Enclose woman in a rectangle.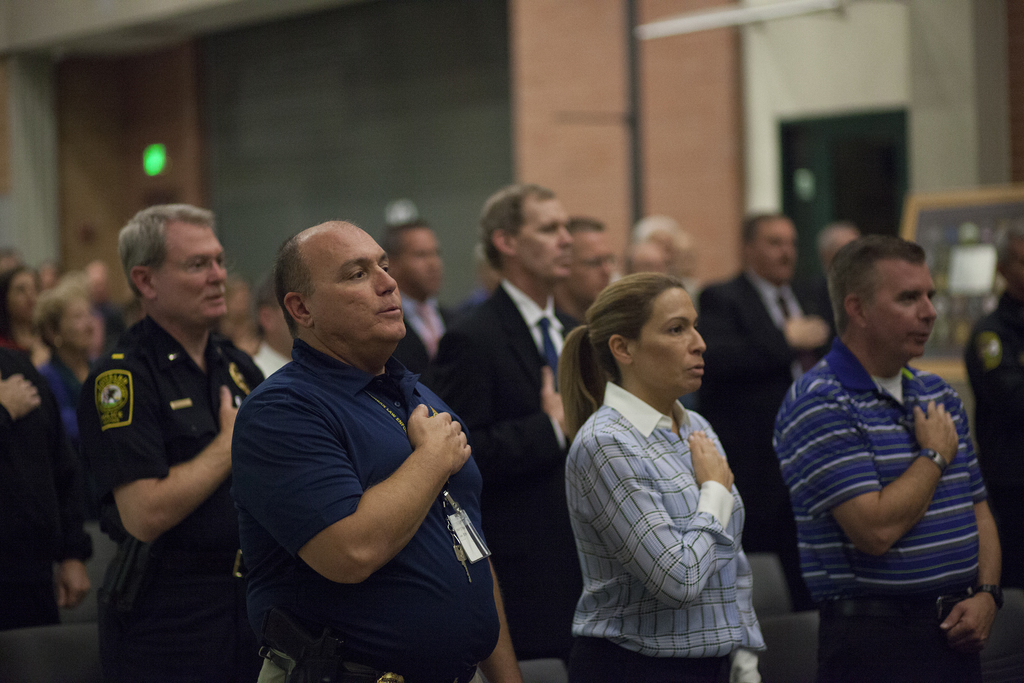
x1=554 y1=257 x2=778 y2=682.
